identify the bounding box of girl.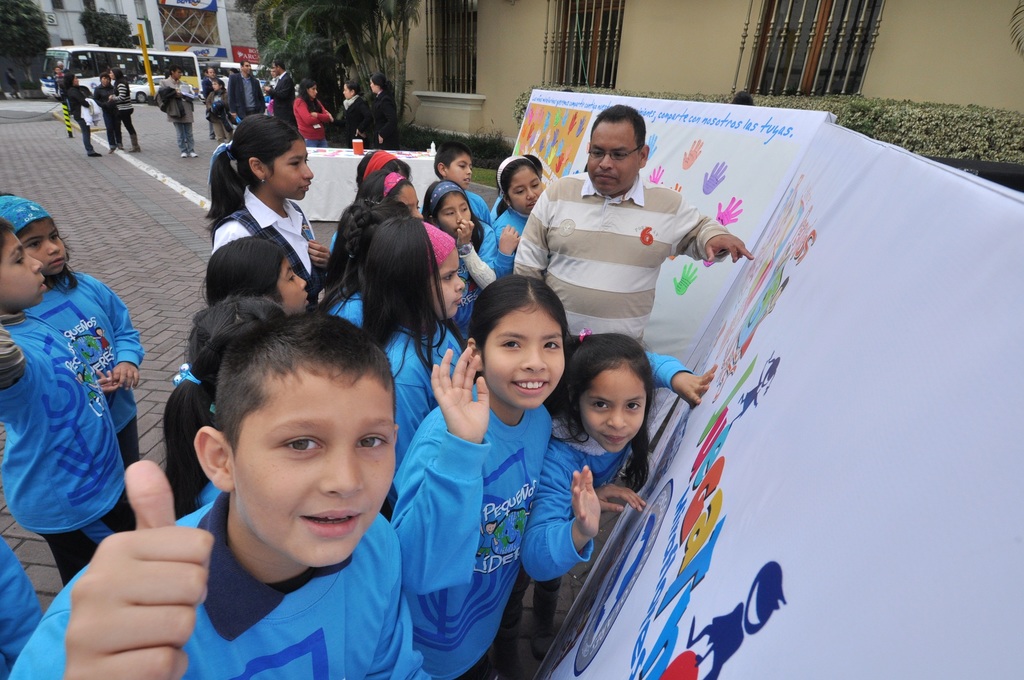
(358,216,467,465).
